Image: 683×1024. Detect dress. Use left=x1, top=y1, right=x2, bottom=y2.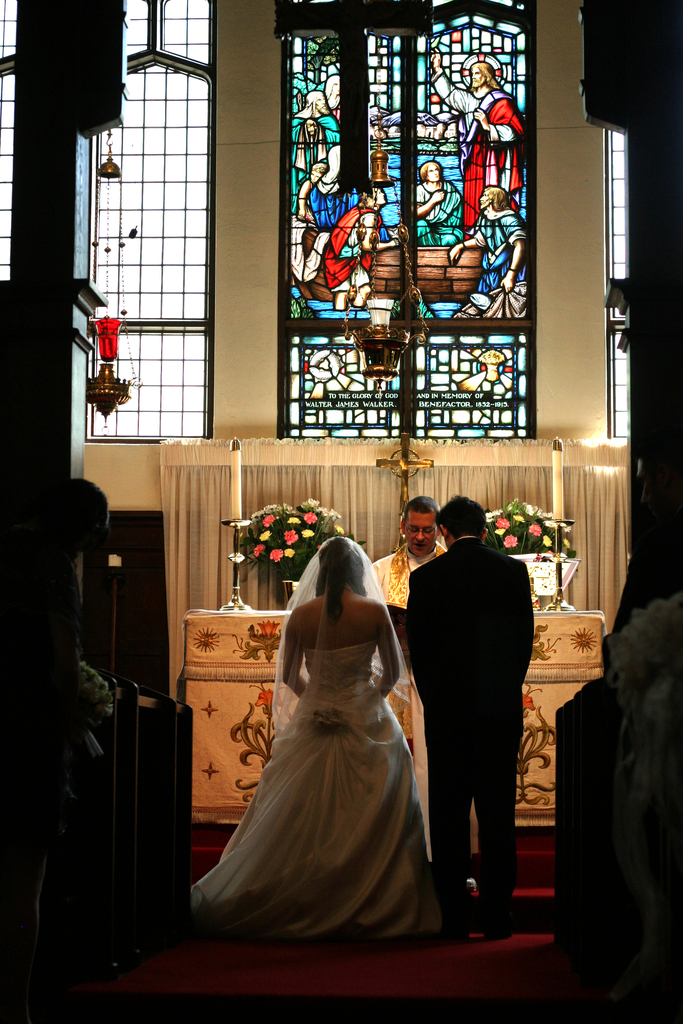
left=189, top=637, right=432, bottom=943.
